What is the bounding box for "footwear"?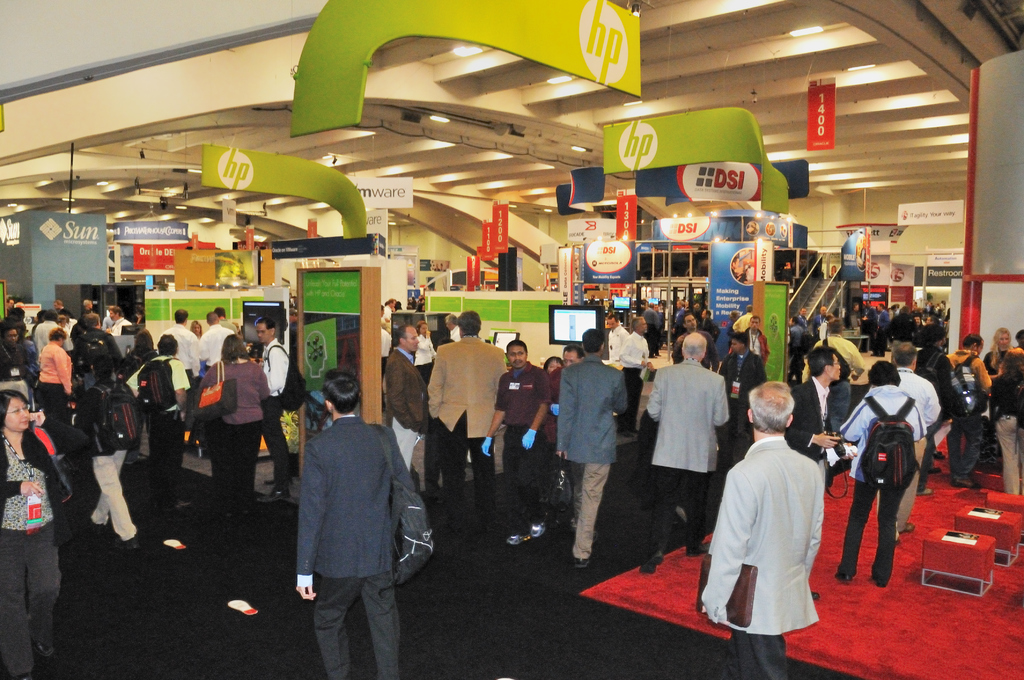
box(83, 515, 99, 533).
